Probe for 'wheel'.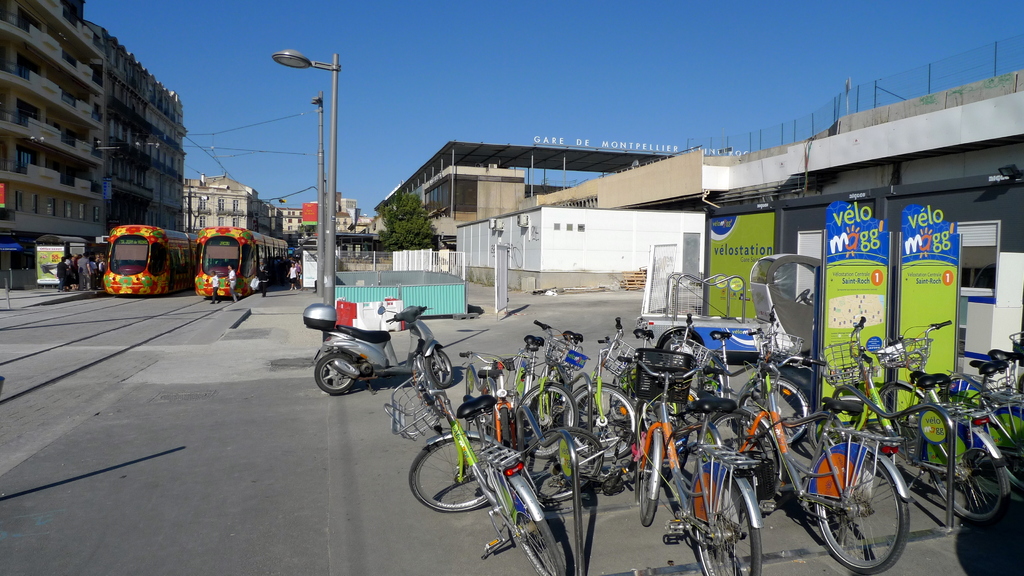
Probe result: x1=531, y1=427, x2=607, y2=503.
